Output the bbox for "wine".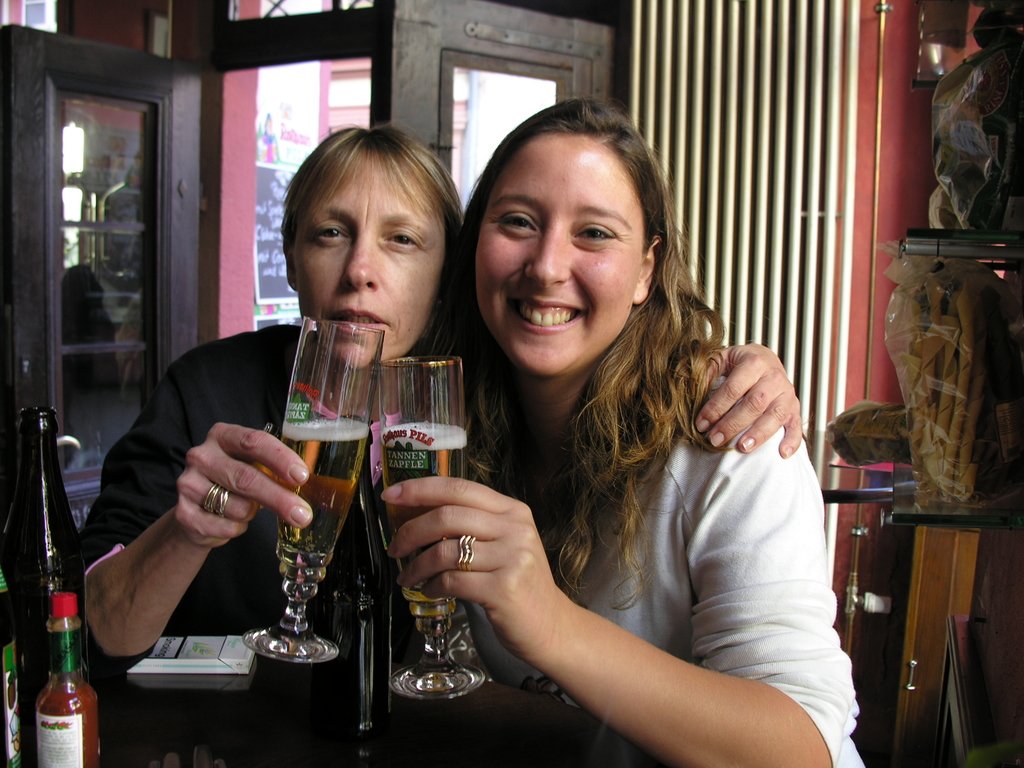
bbox=[382, 413, 467, 616].
